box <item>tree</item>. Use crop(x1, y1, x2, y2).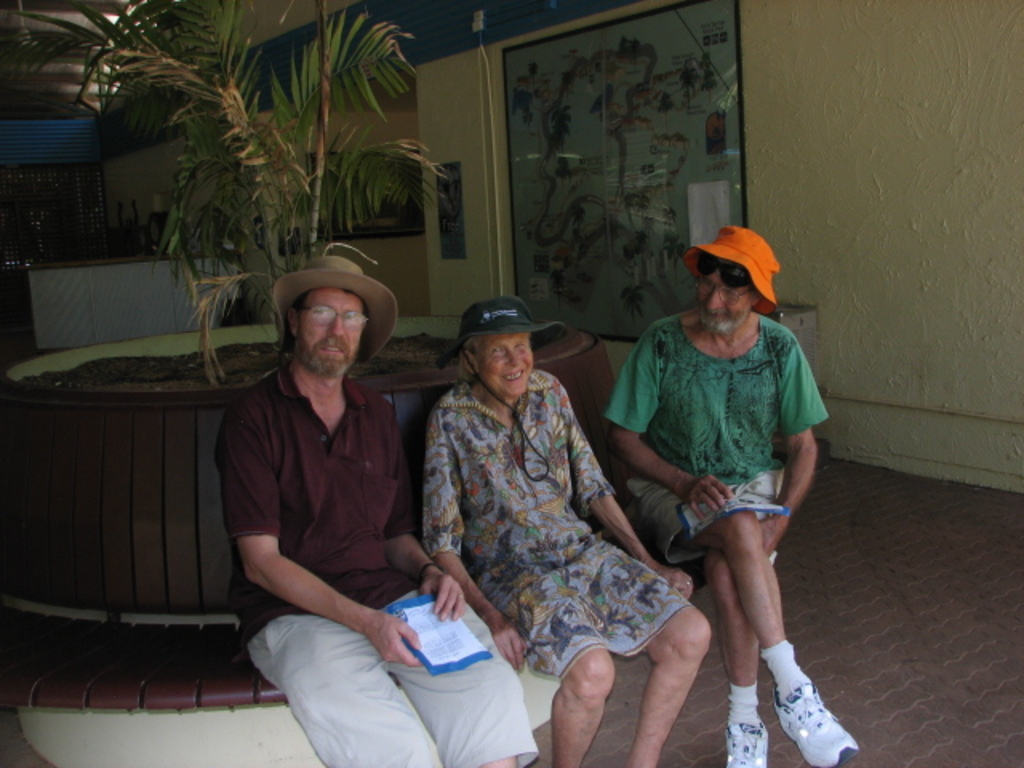
crop(661, 205, 678, 234).
